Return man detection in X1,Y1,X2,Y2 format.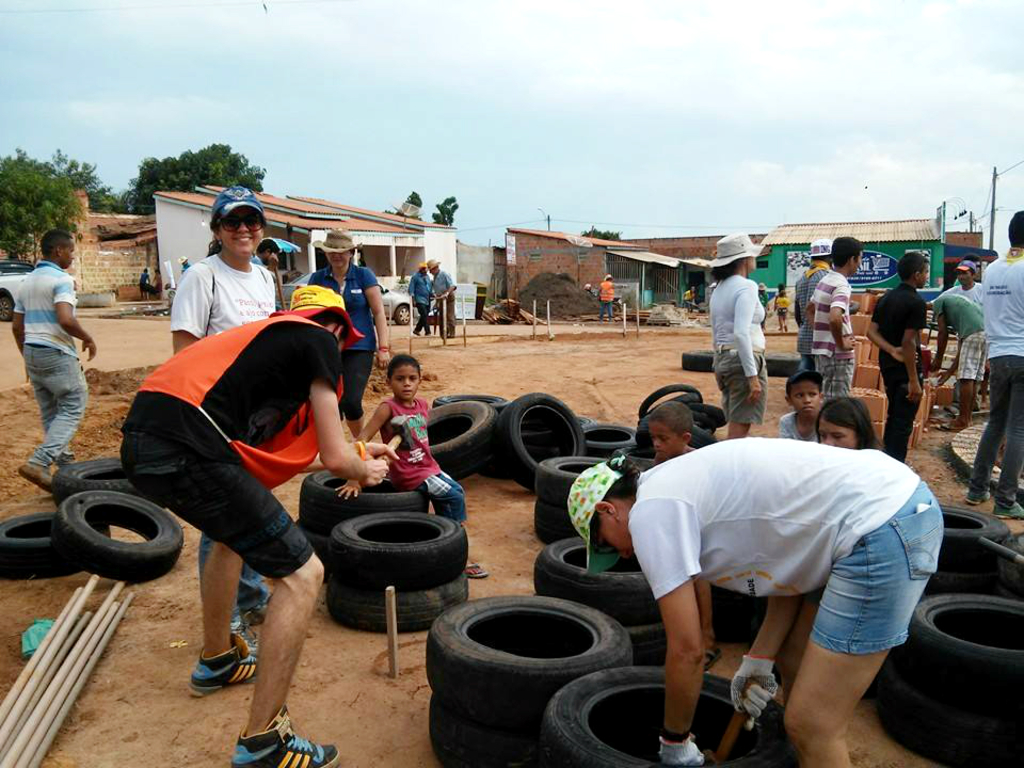
595,273,628,325.
